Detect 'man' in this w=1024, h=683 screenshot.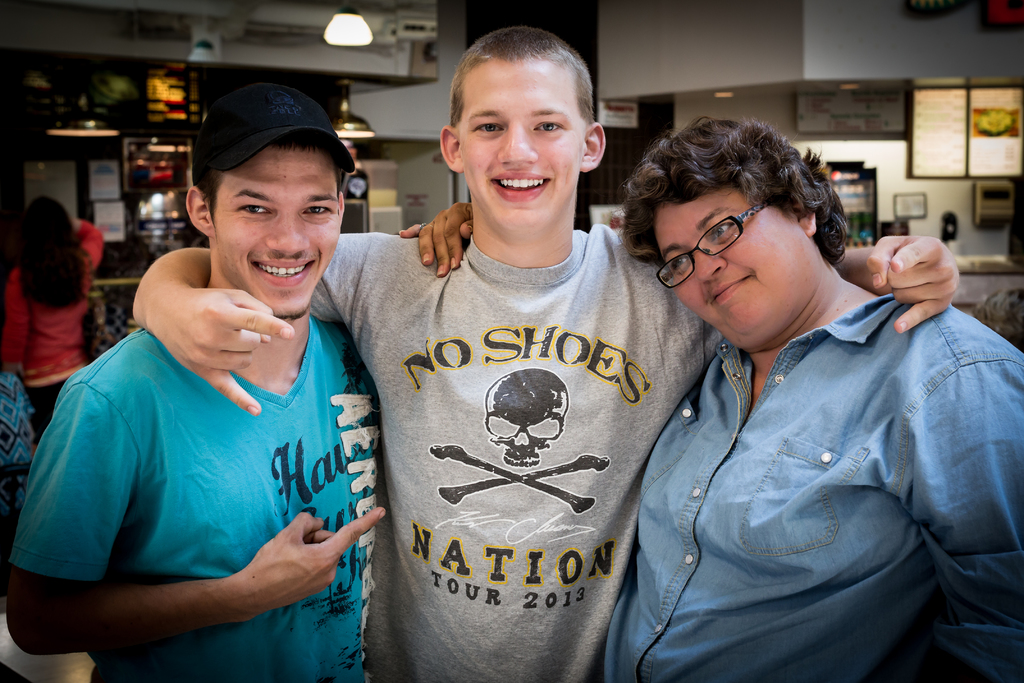
Detection: 39,99,401,671.
